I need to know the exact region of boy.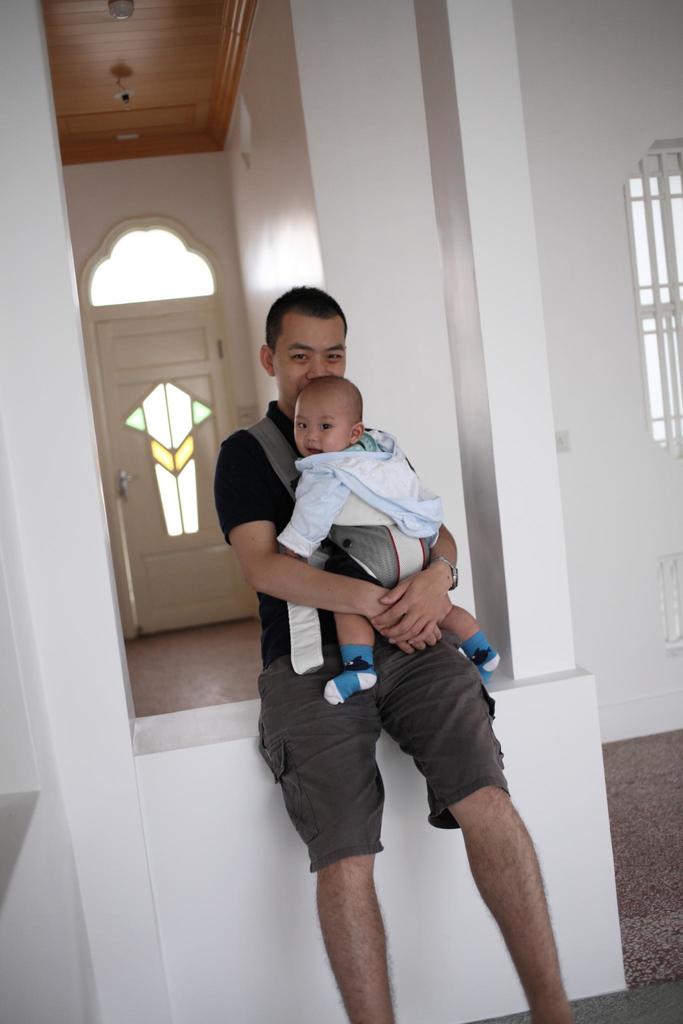
Region: (269, 376, 499, 702).
